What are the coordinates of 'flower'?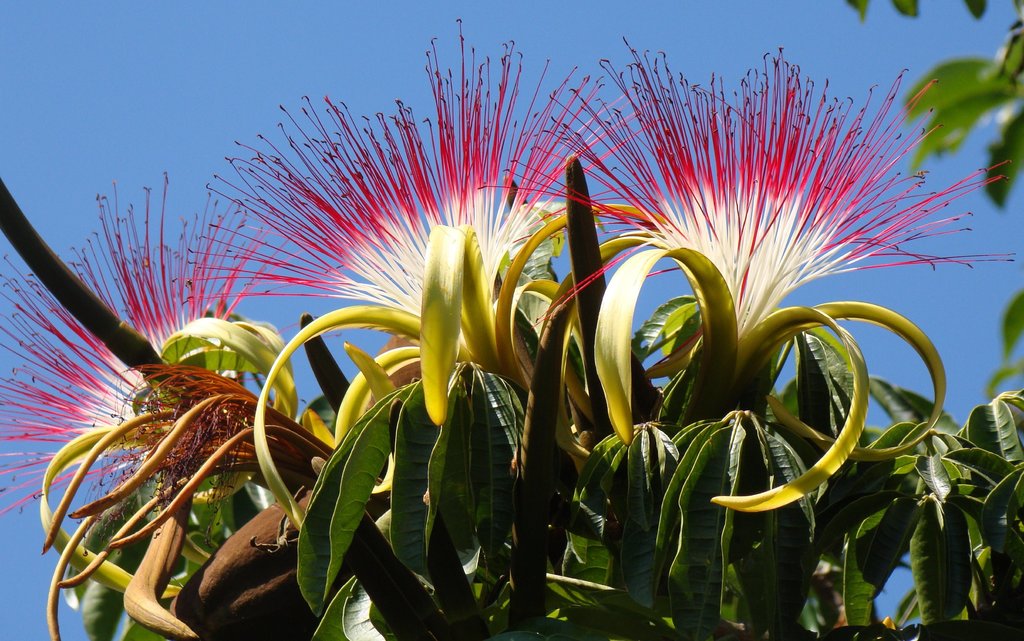
l=570, t=46, r=1008, b=345.
